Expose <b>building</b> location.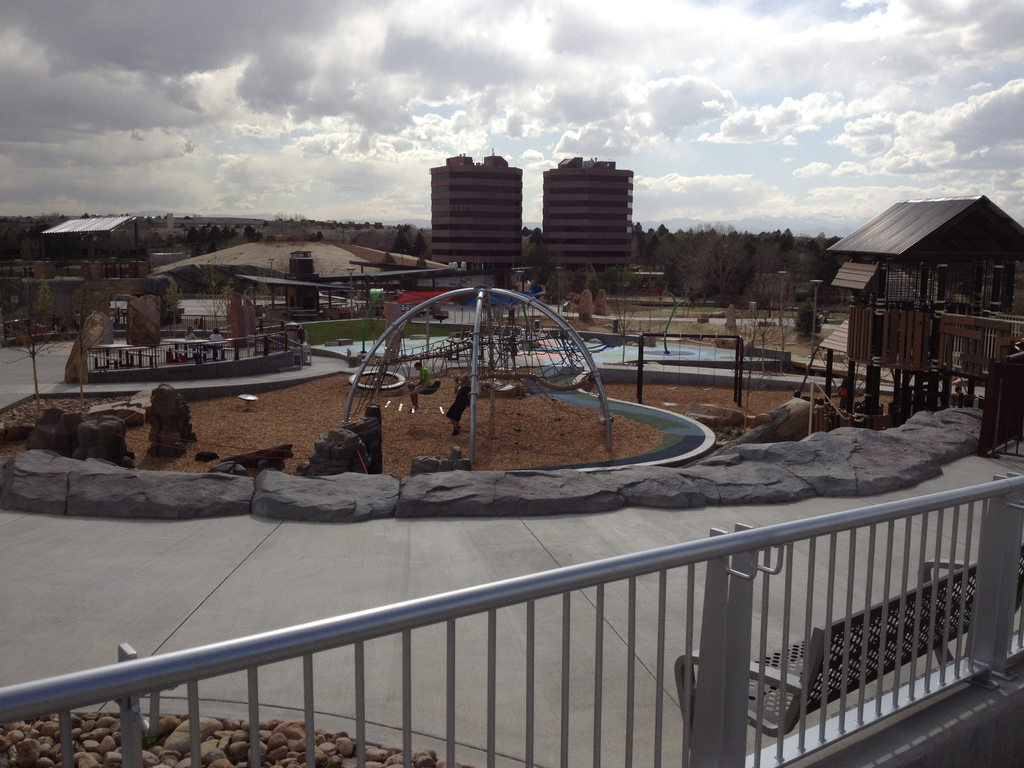
Exposed at (426,148,523,289).
